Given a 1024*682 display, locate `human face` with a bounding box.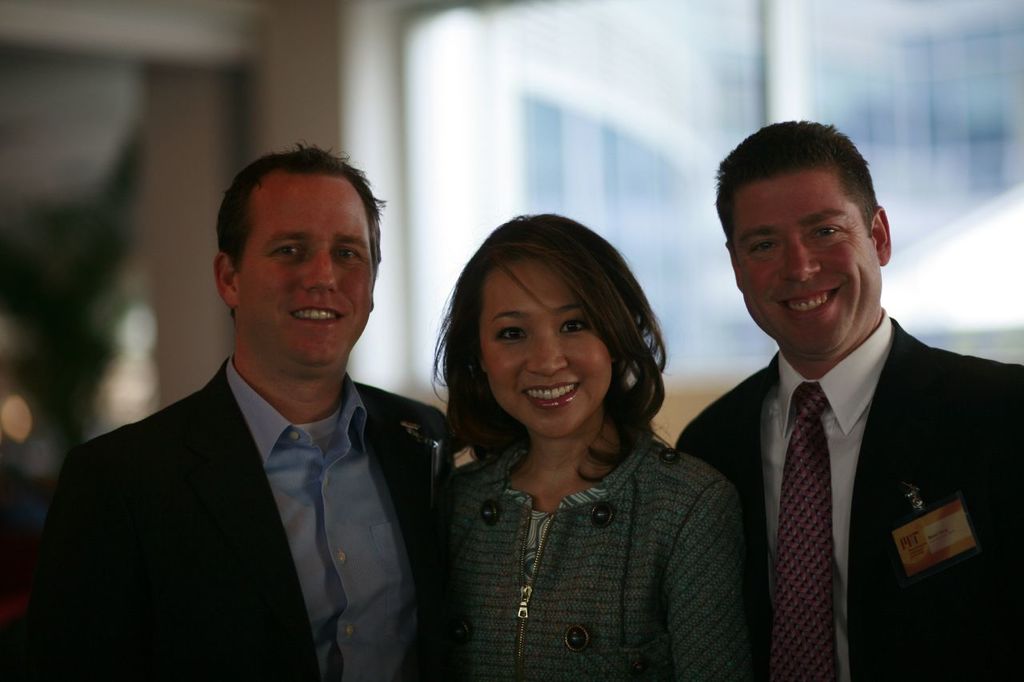
Located: (239,176,375,362).
